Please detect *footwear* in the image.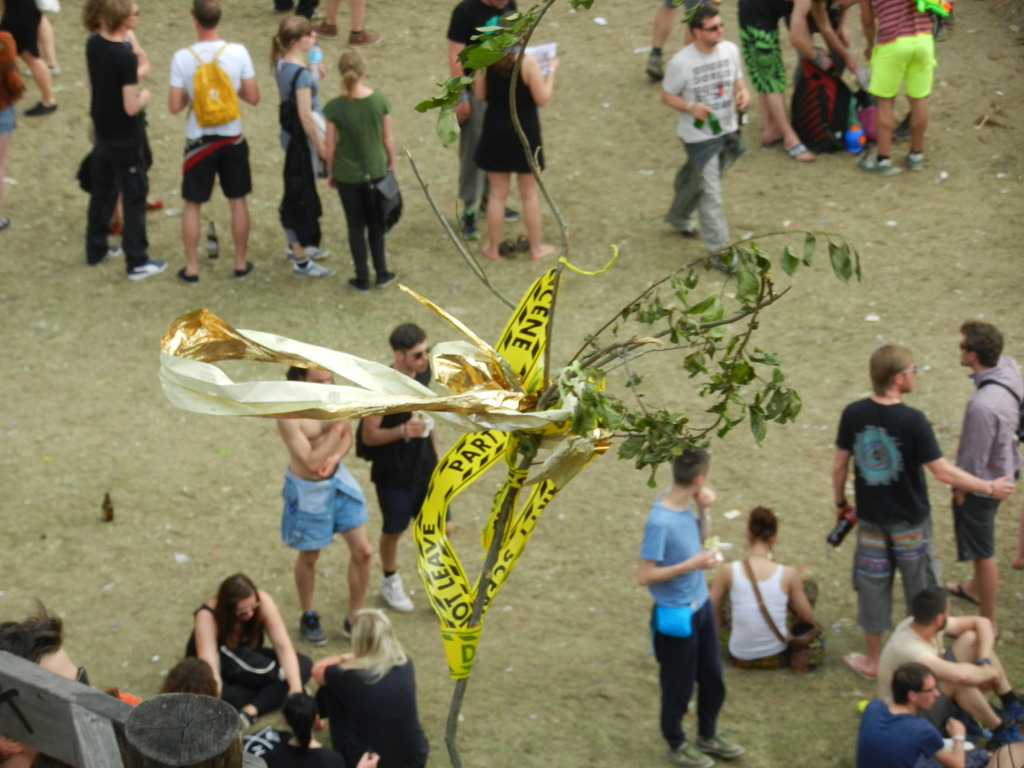
rect(459, 209, 481, 241).
